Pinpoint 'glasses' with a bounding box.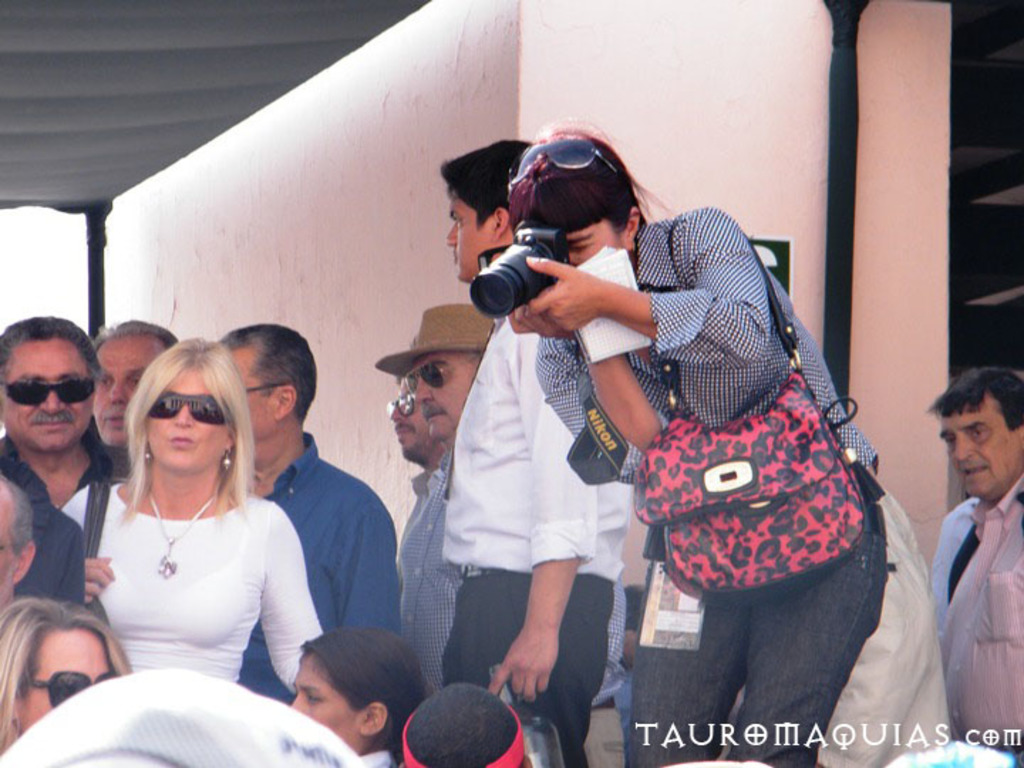
bbox(27, 673, 125, 711).
